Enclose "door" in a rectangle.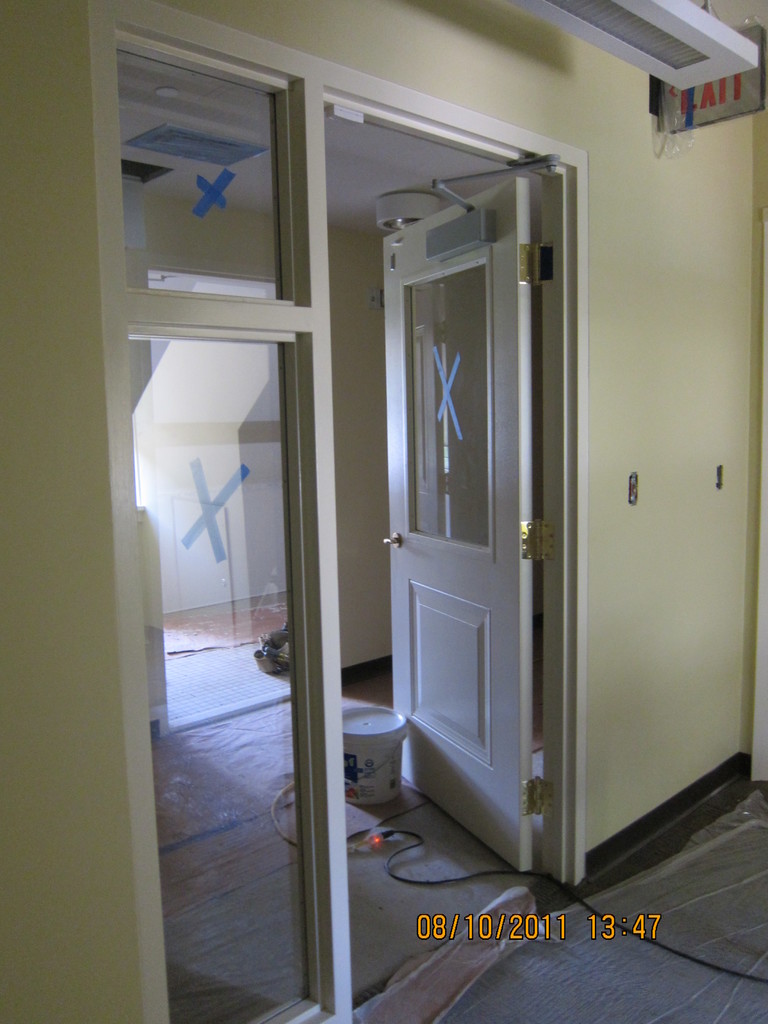
region(376, 173, 546, 877).
